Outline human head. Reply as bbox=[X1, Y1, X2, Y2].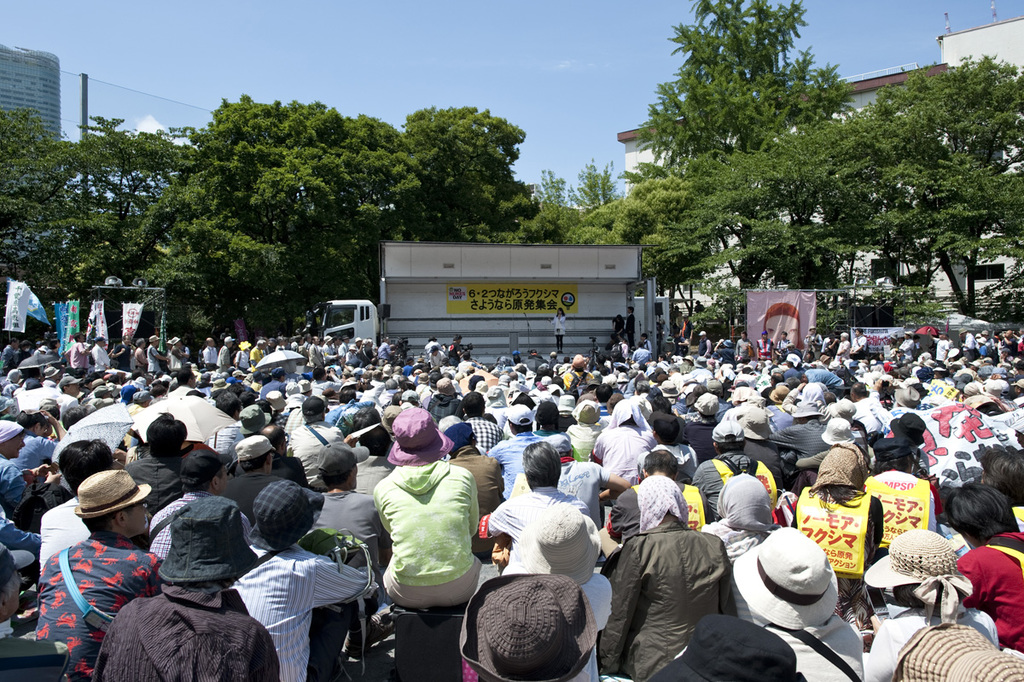
bbox=[307, 364, 325, 382].
